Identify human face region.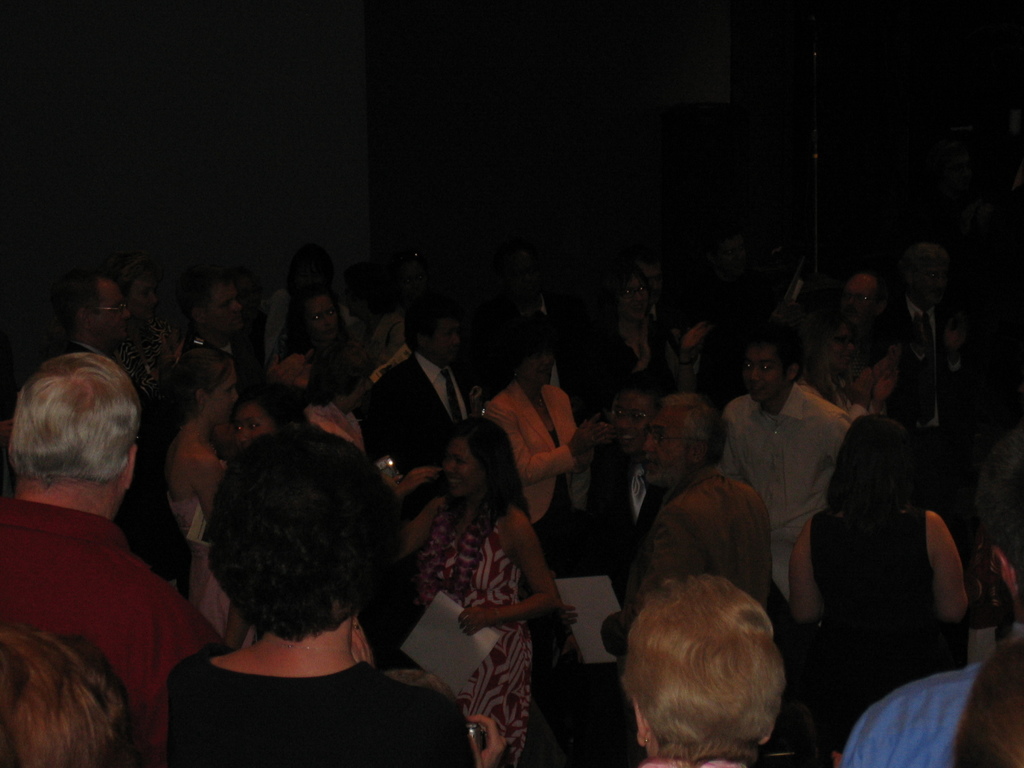
Region: (611, 389, 658, 456).
